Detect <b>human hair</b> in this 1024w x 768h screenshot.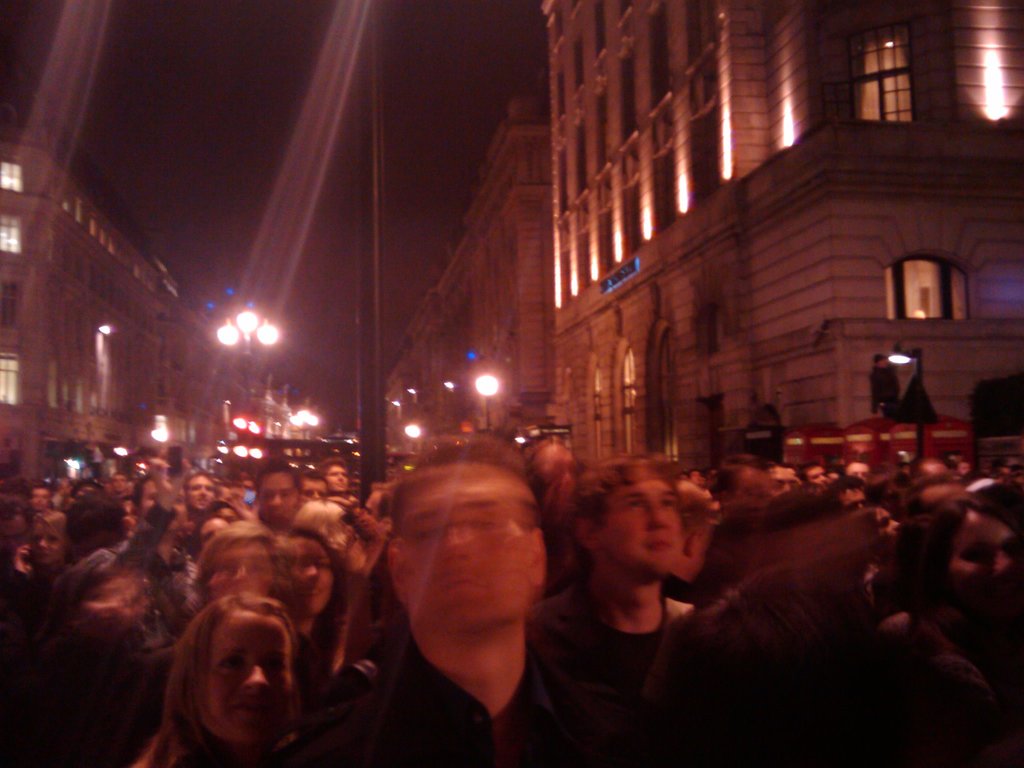
Detection: box(924, 492, 1023, 620).
